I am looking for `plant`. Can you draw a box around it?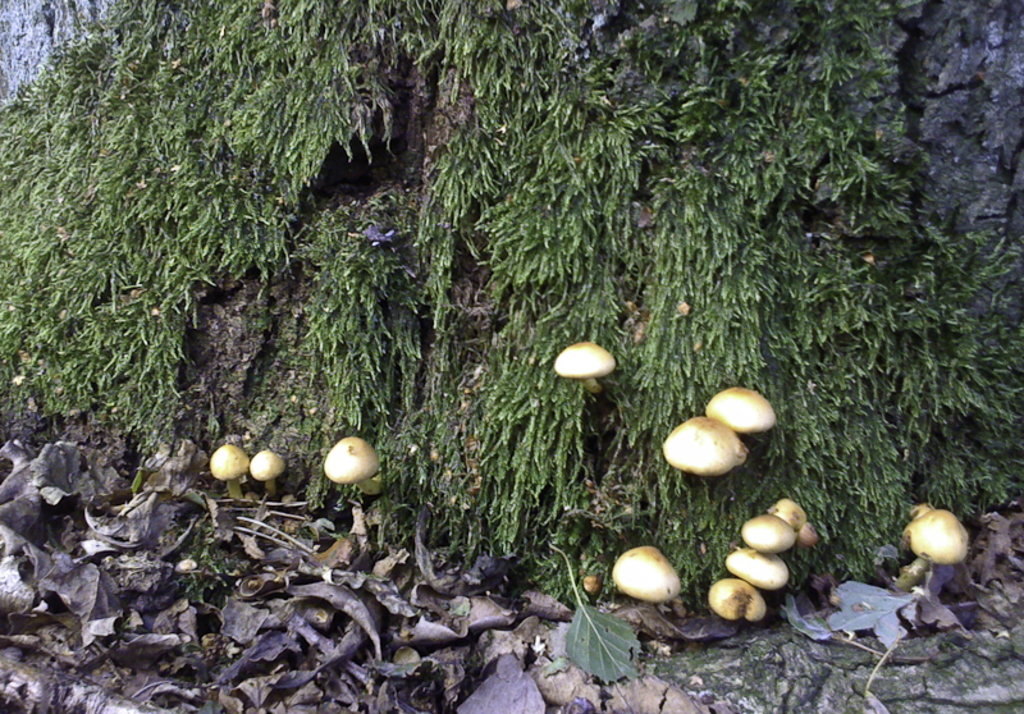
Sure, the bounding box is detection(666, 413, 748, 468).
